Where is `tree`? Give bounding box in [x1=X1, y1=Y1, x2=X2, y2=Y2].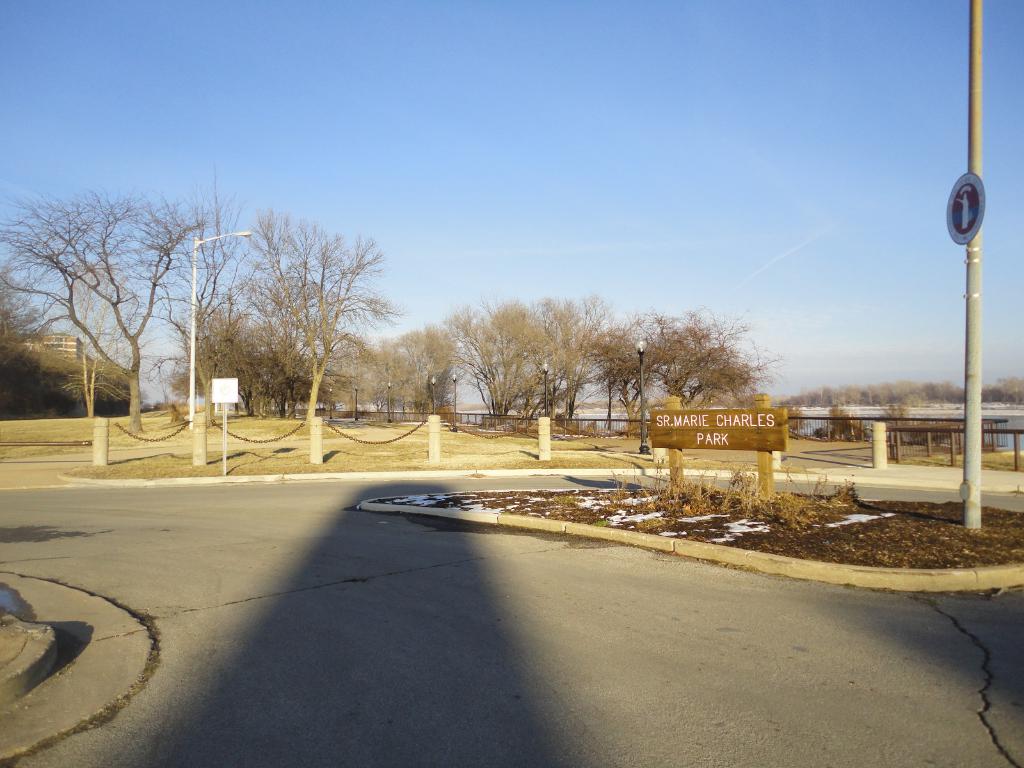
[x1=204, y1=193, x2=418, y2=453].
